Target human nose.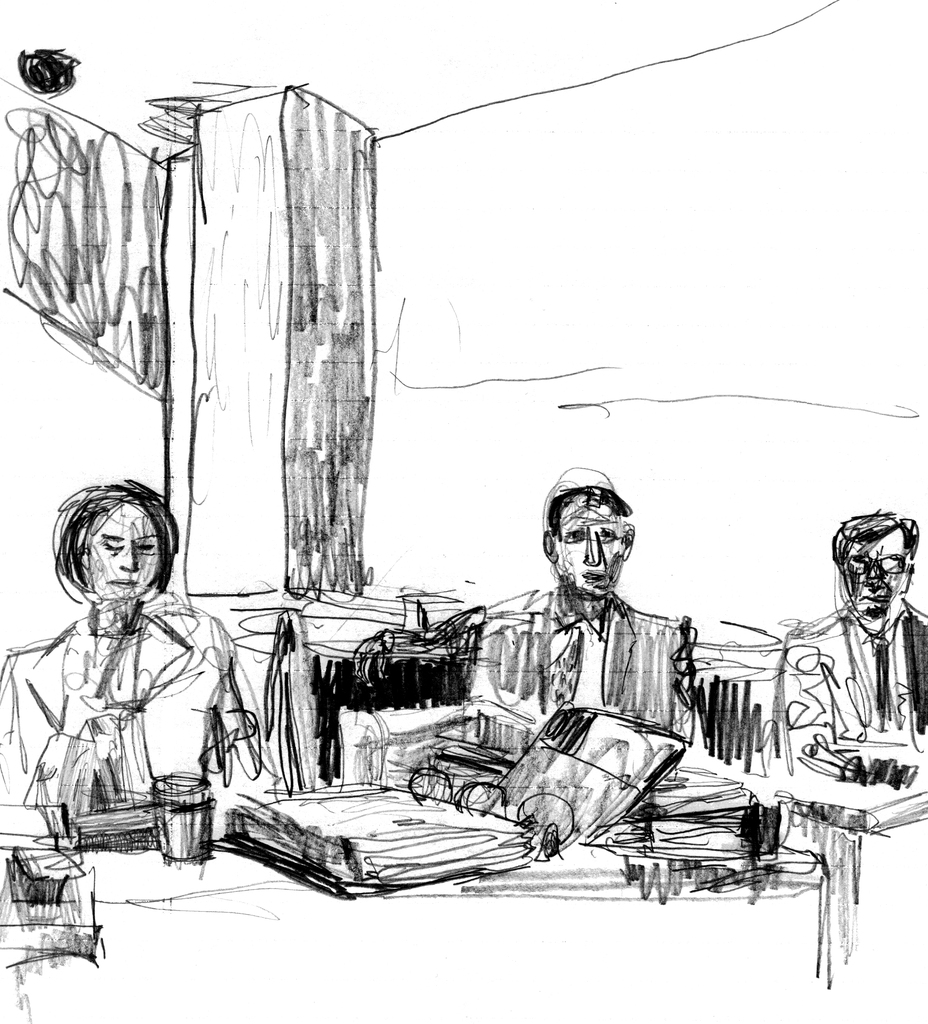
Target region: left=865, top=559, right=879, bottom=582.
